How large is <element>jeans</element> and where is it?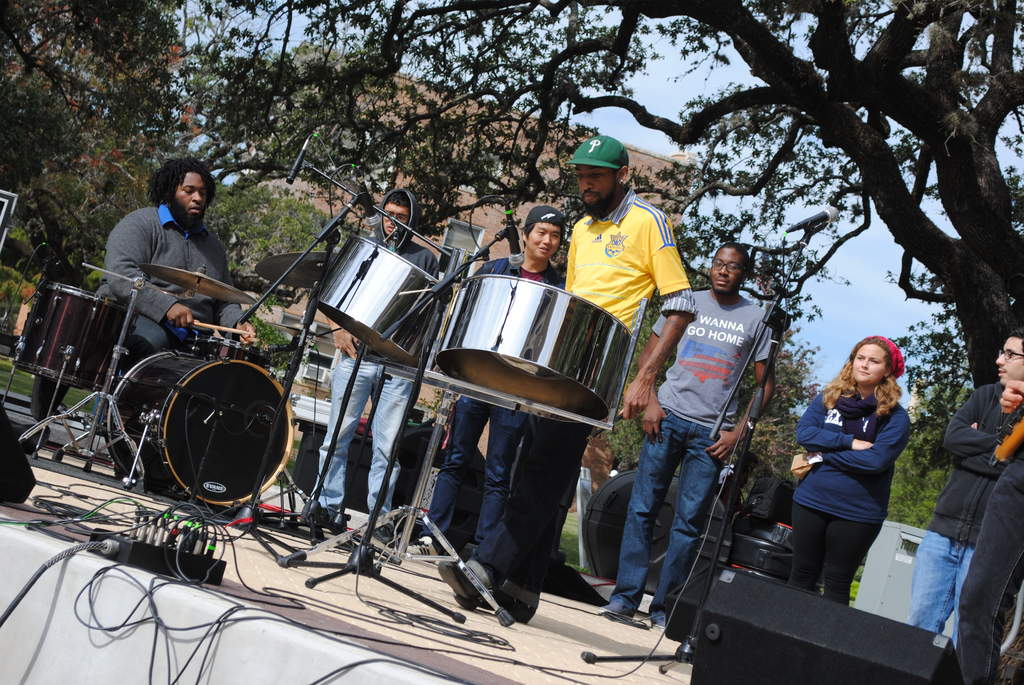
Bounding box: 305 354 420 512.
